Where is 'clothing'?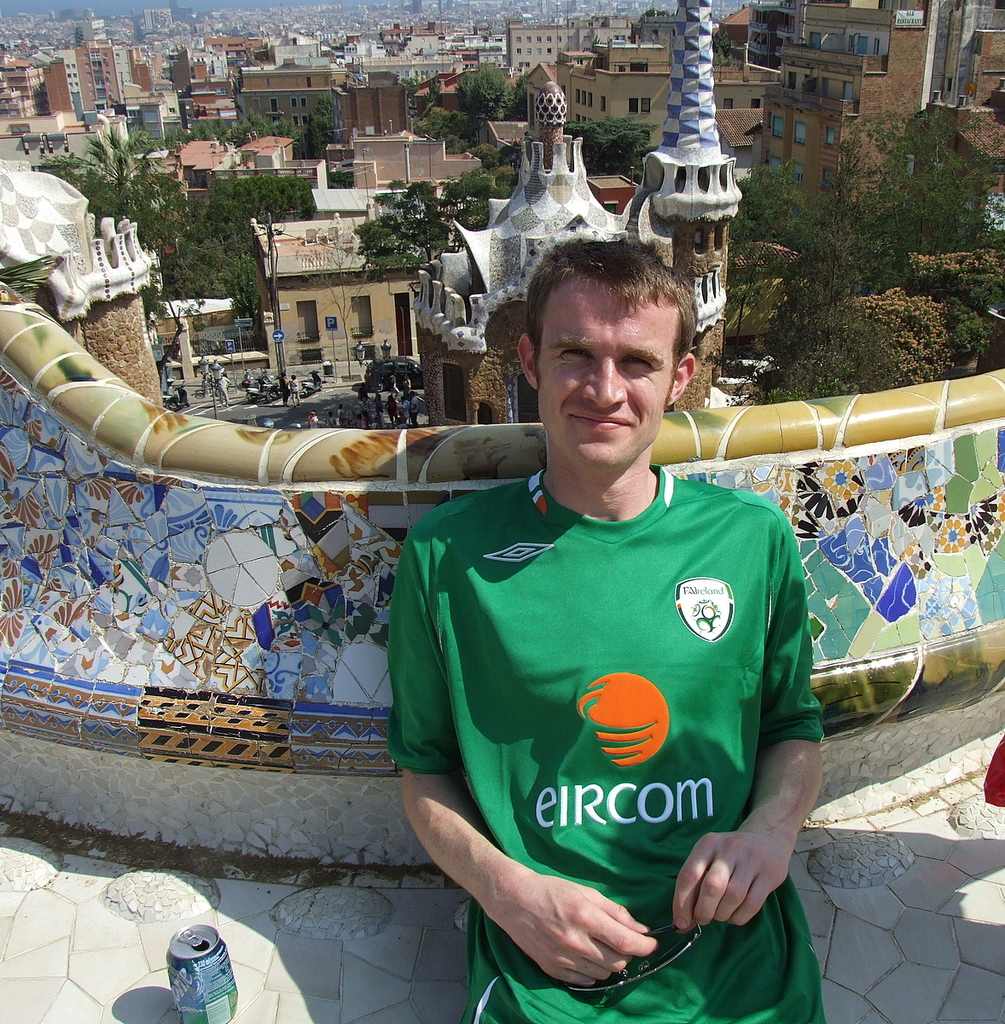
(left=402, top=431, right=806, bottom=968).
